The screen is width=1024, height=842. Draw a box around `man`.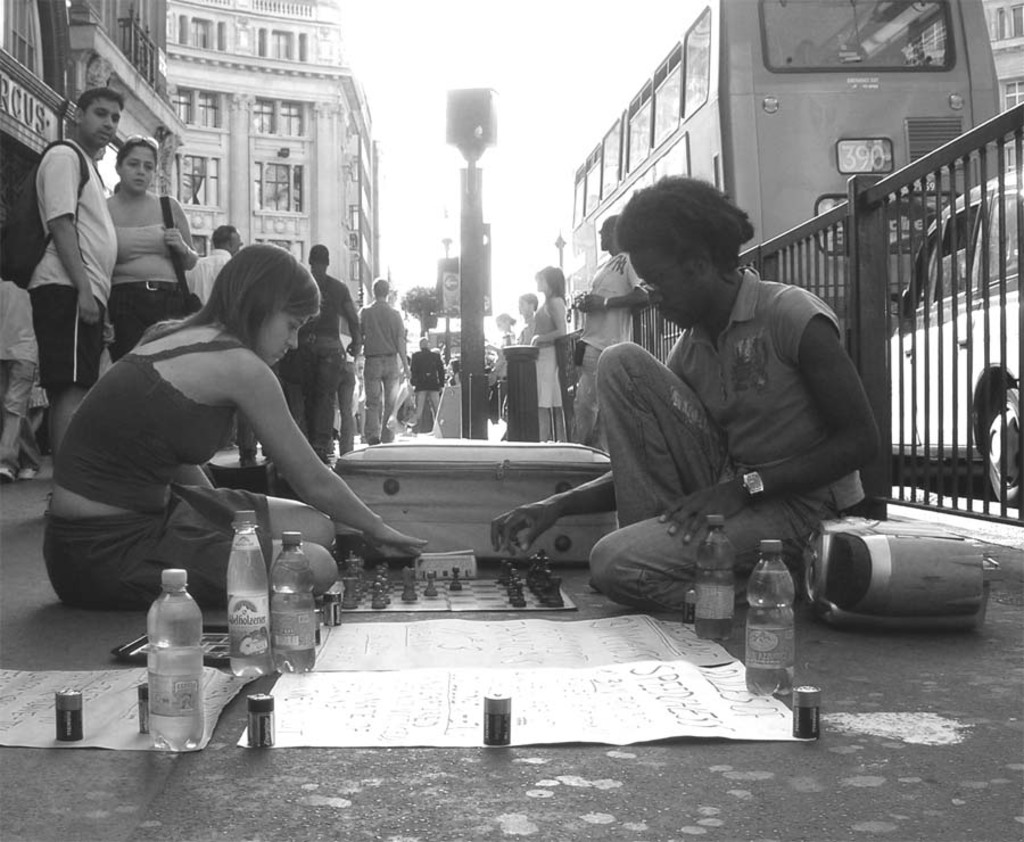
bbox(273, 247, 354, 478).
